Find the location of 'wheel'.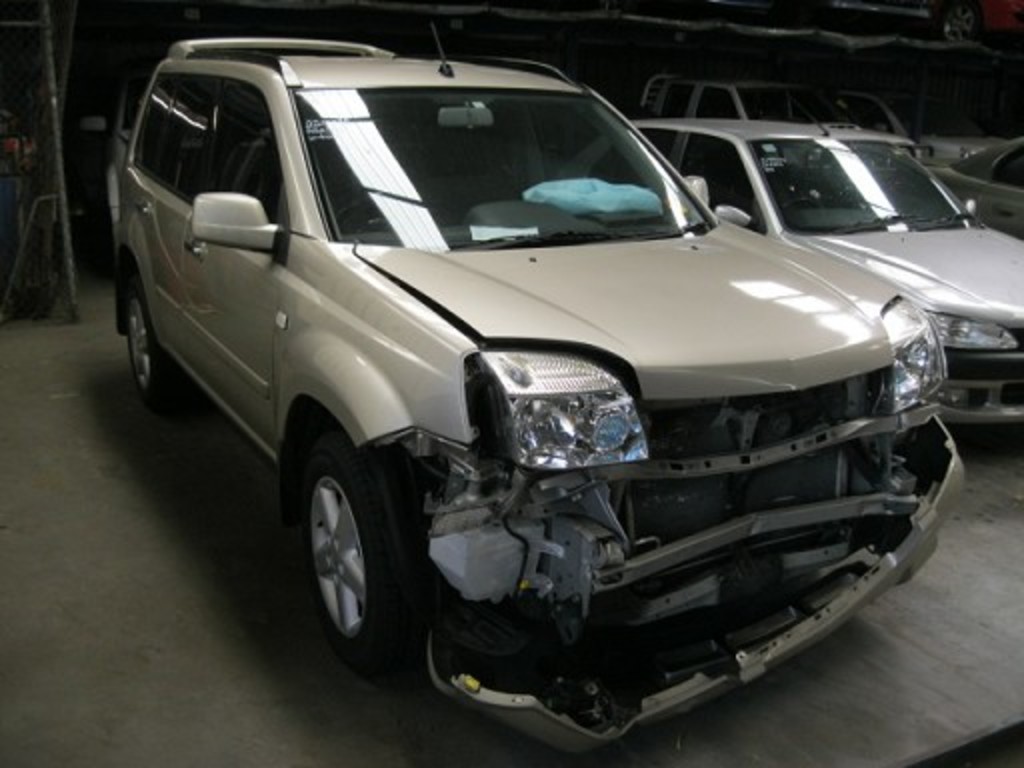
Location: <box>278,432,400,676</box>.
